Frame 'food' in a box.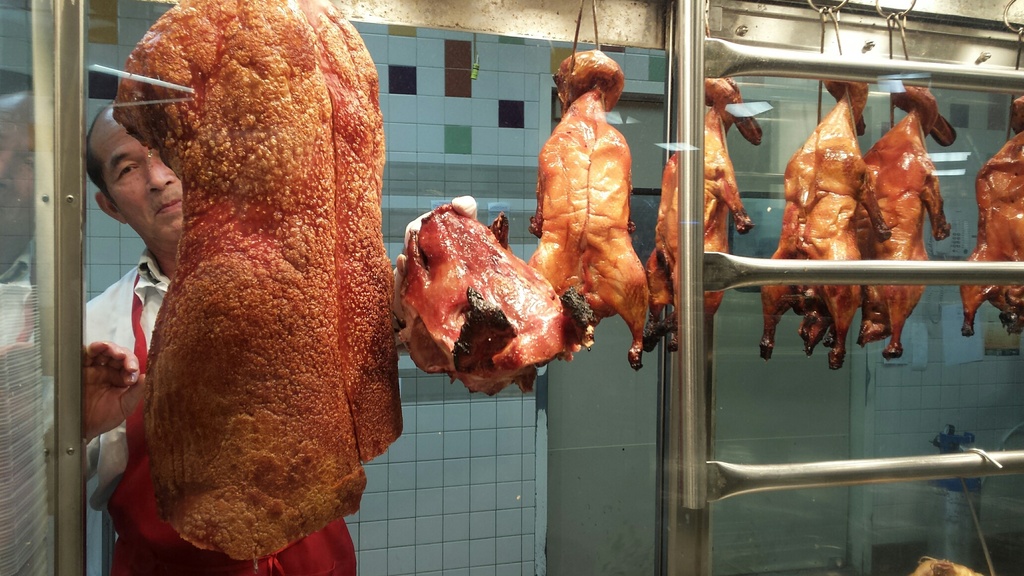
detection(799, 85, 960, 362).
